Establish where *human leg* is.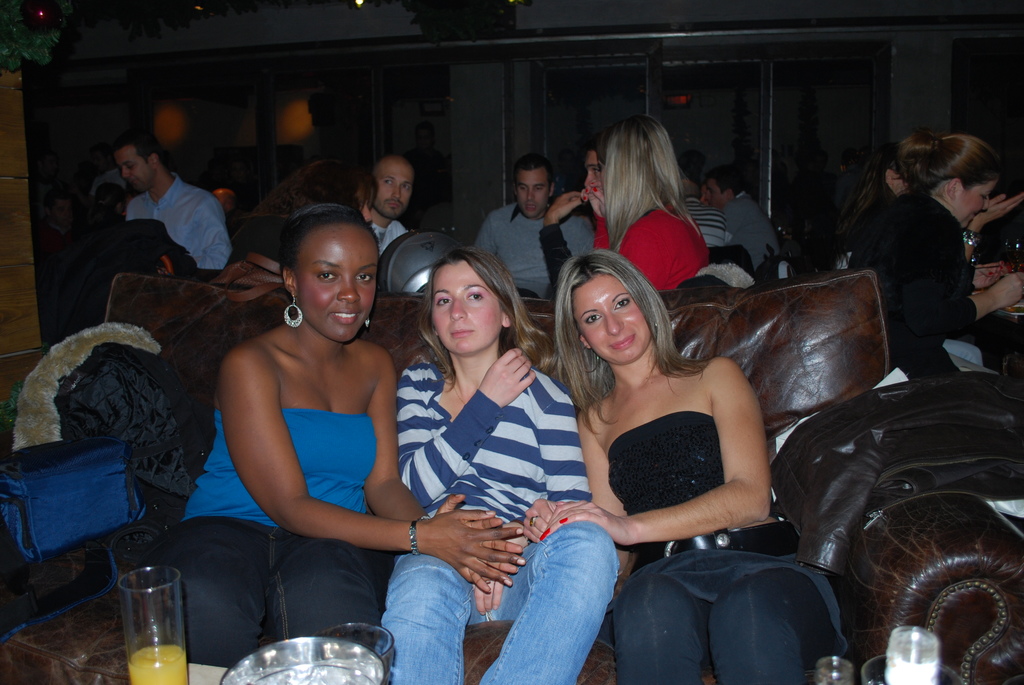
Established at [x1=166, y1=516, x2=268, y2=669].
